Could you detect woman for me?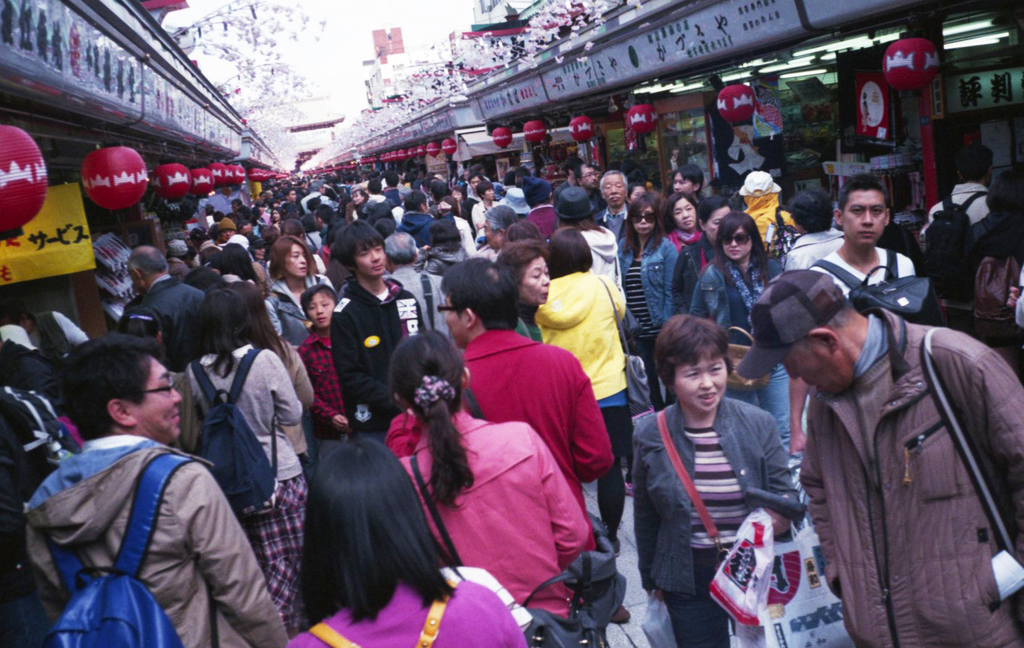
Detection result: left=614, top=191, right=683, bottom=412.
